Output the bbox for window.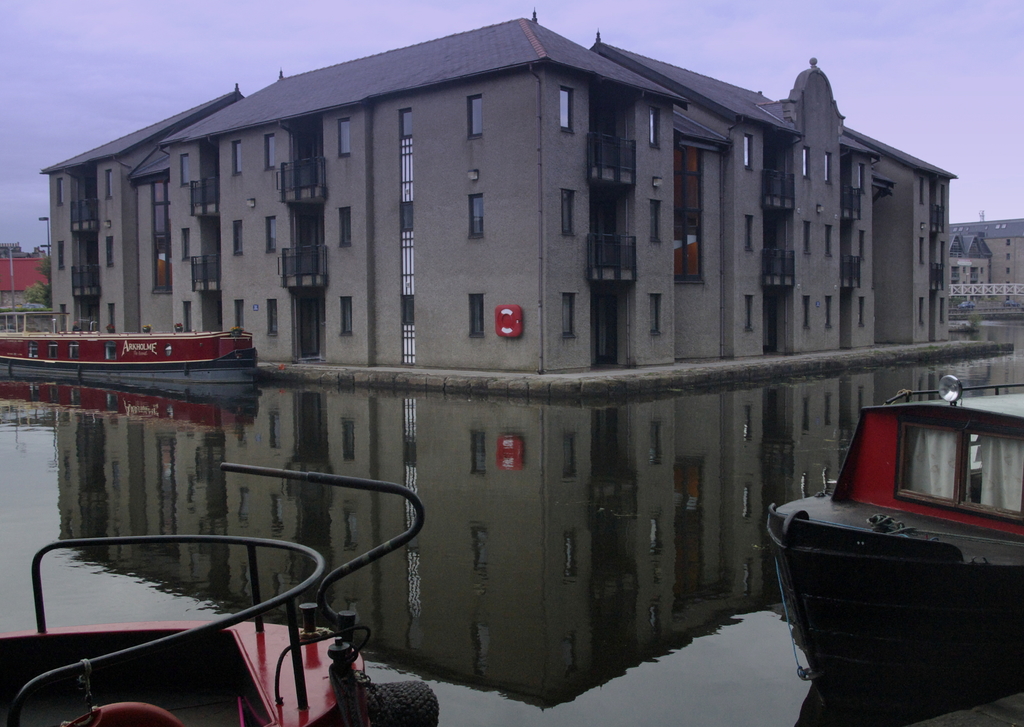
[x1=58, y1=304, x2=67, y2=329].
